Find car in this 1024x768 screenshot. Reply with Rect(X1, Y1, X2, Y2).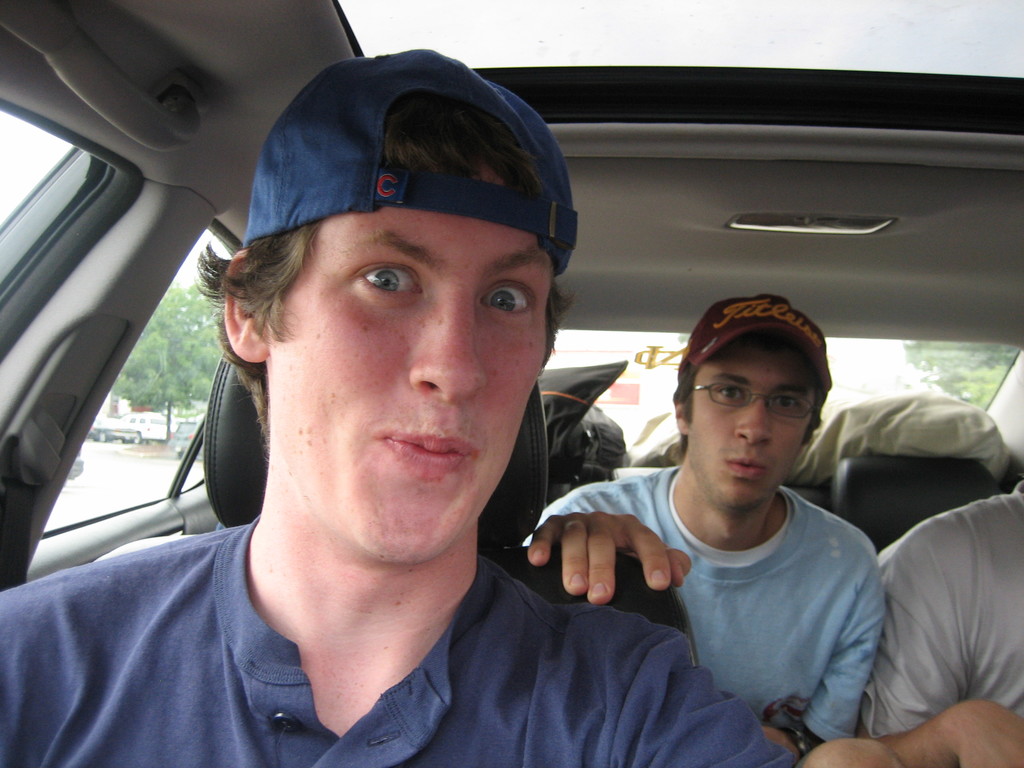
Rect(120, 413, 168, 445).
